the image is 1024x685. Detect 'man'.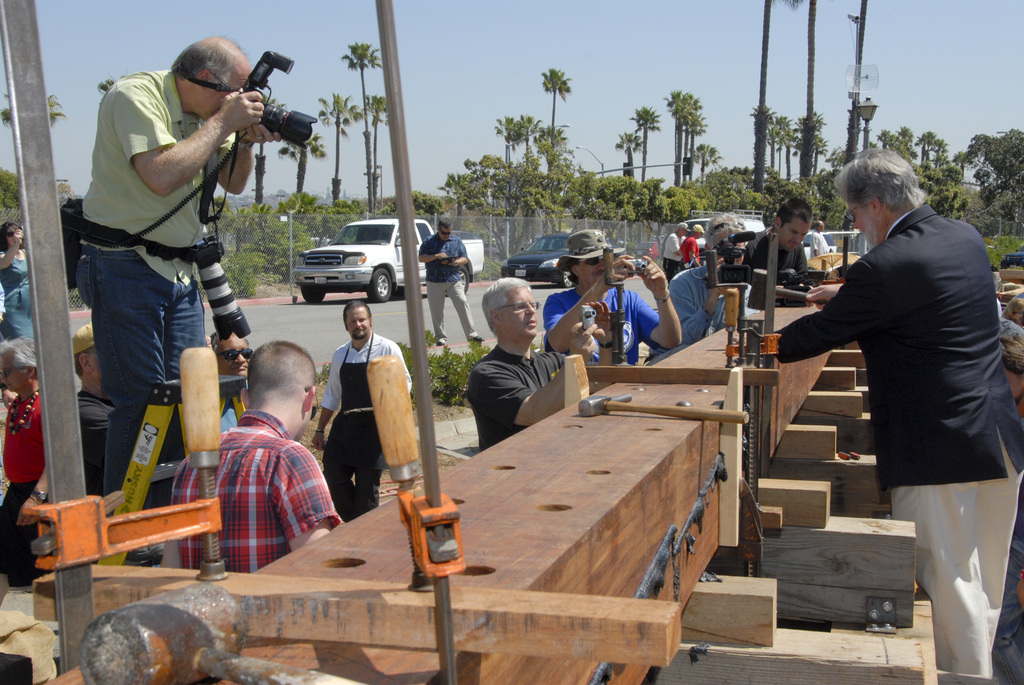
Detection: box=[77, 42, 287, 566].
